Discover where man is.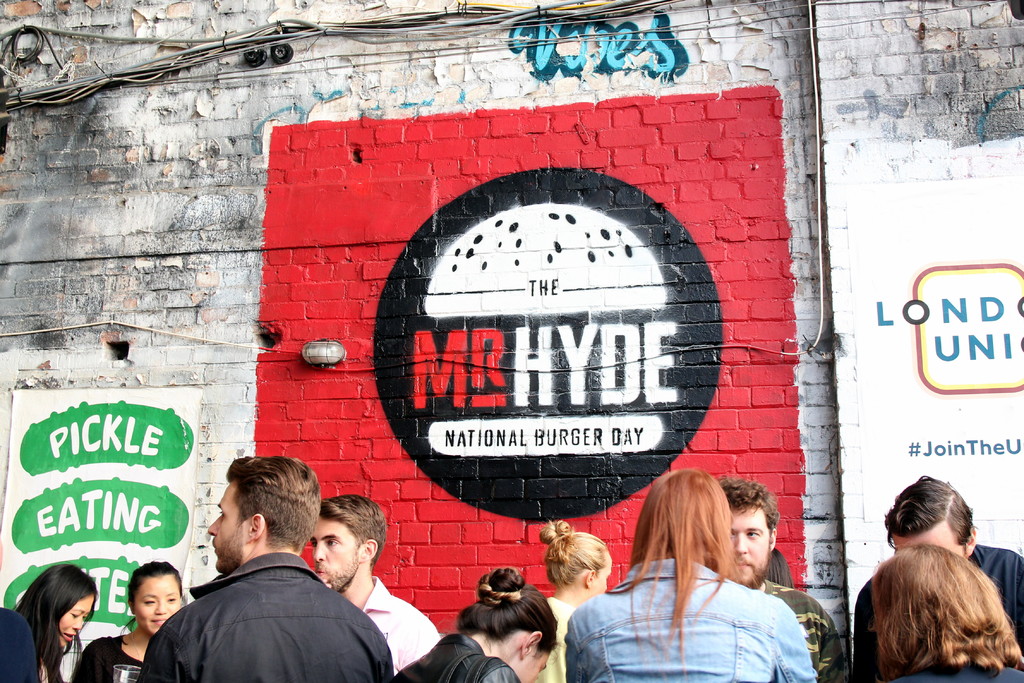
Discovered at crop(136, 440, 386, 682).
